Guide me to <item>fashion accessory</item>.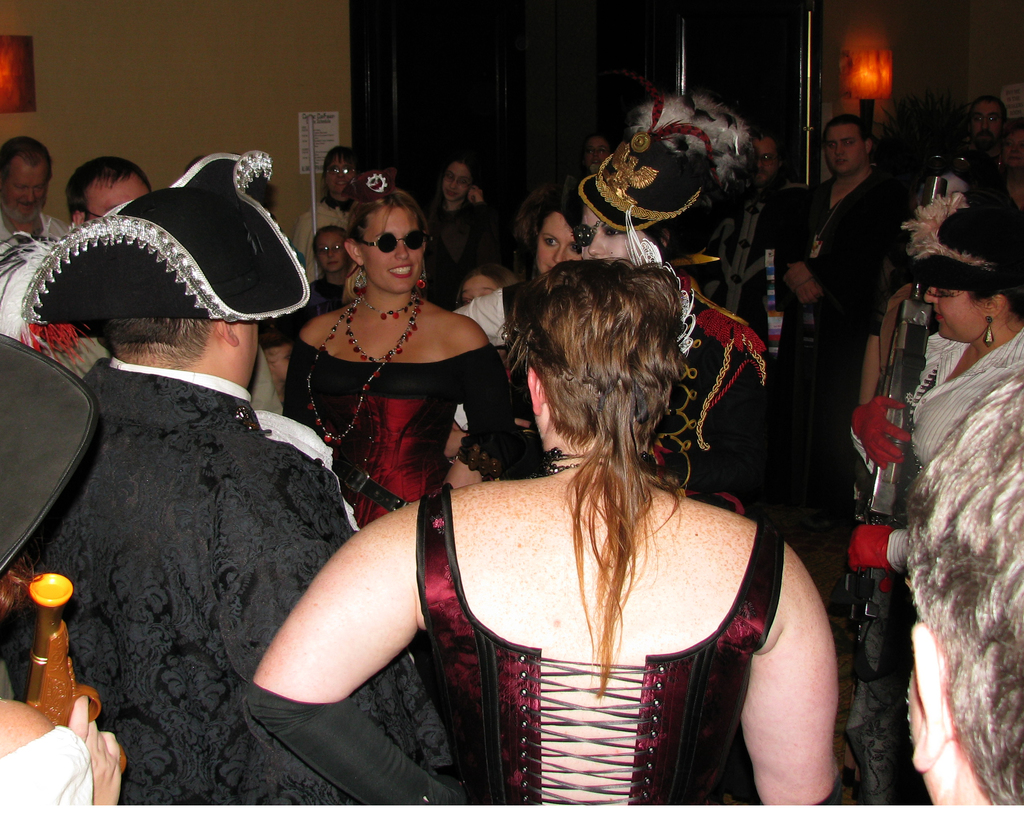
Guidance: <region>298, 286, 426, 446</region>.
